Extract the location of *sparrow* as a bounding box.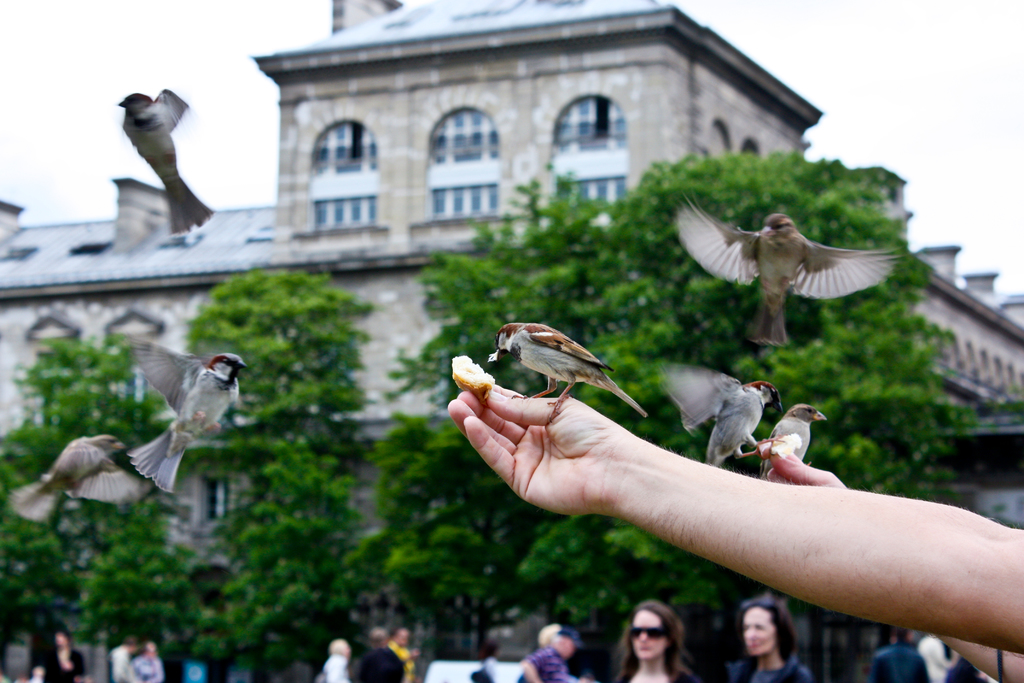
region(767, 403, 828, 479).
